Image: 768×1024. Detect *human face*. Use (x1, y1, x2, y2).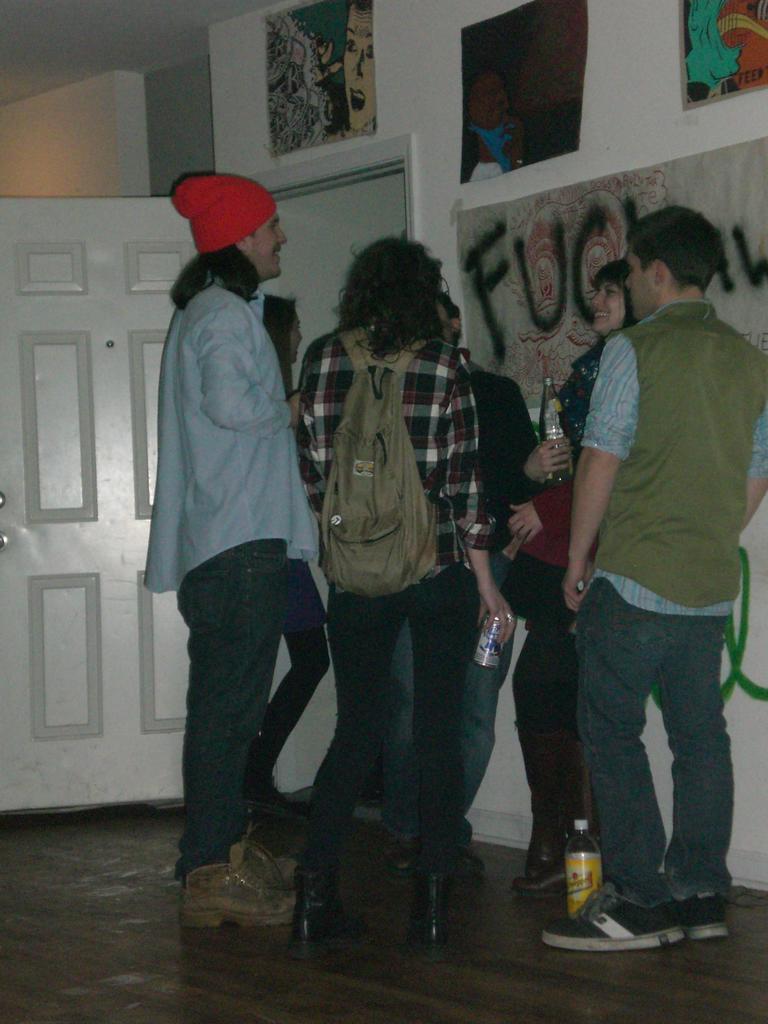
(628, 253, 651, 316).
